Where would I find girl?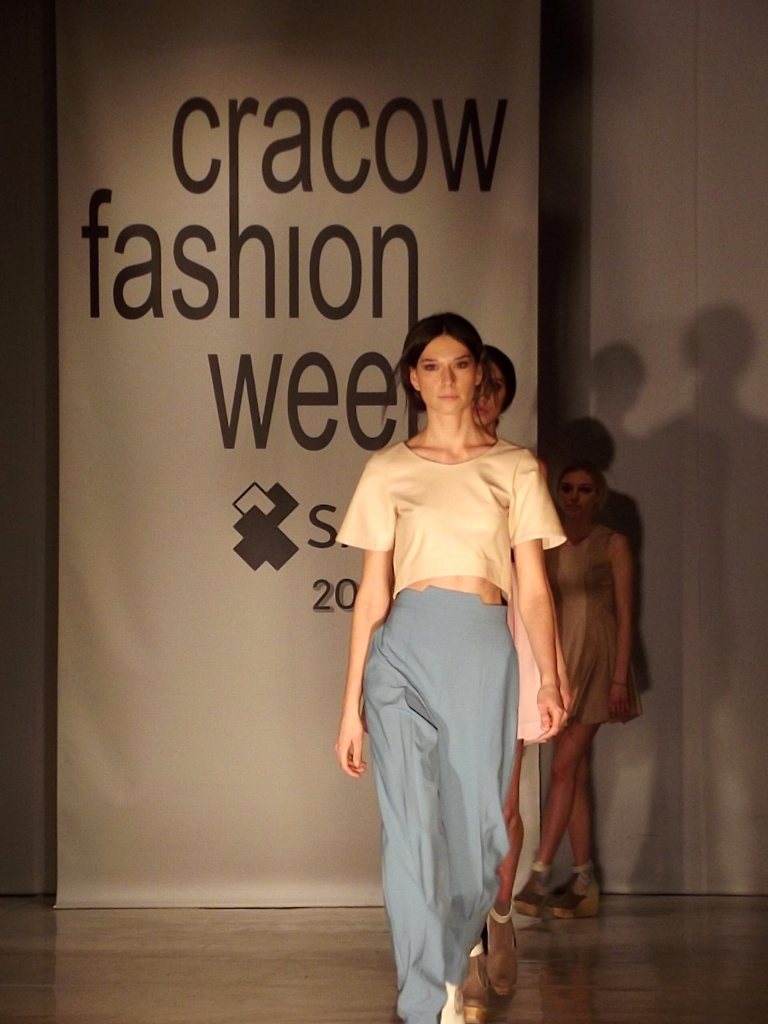
At pyautogui.locateOnScreen(513, 469, 651, 916).
